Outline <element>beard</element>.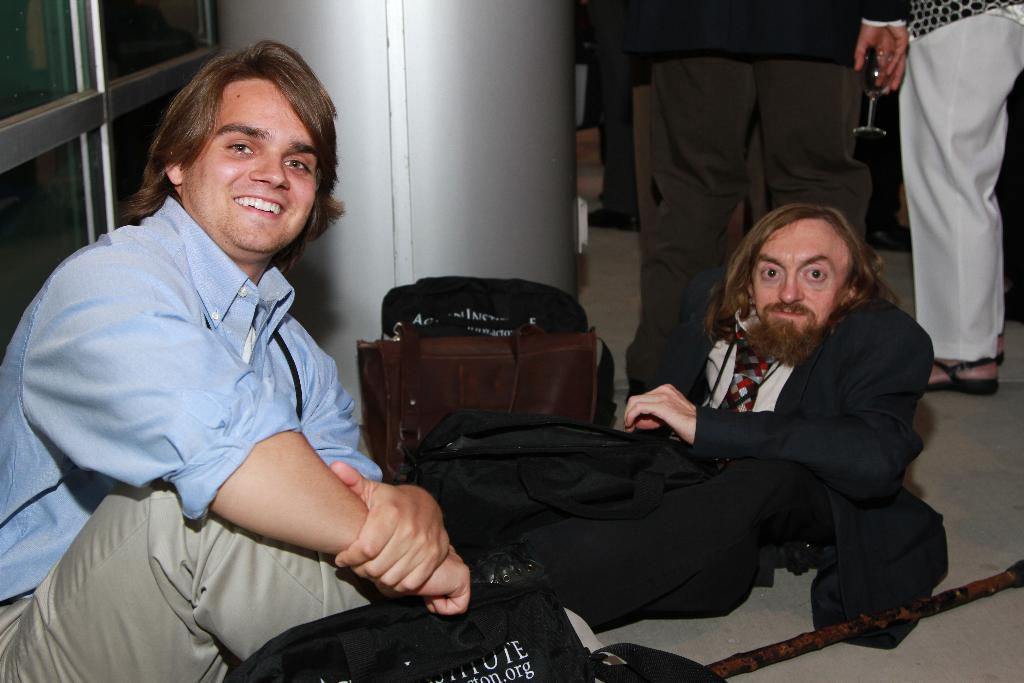
Outline: (744, 297, 827, 370).
